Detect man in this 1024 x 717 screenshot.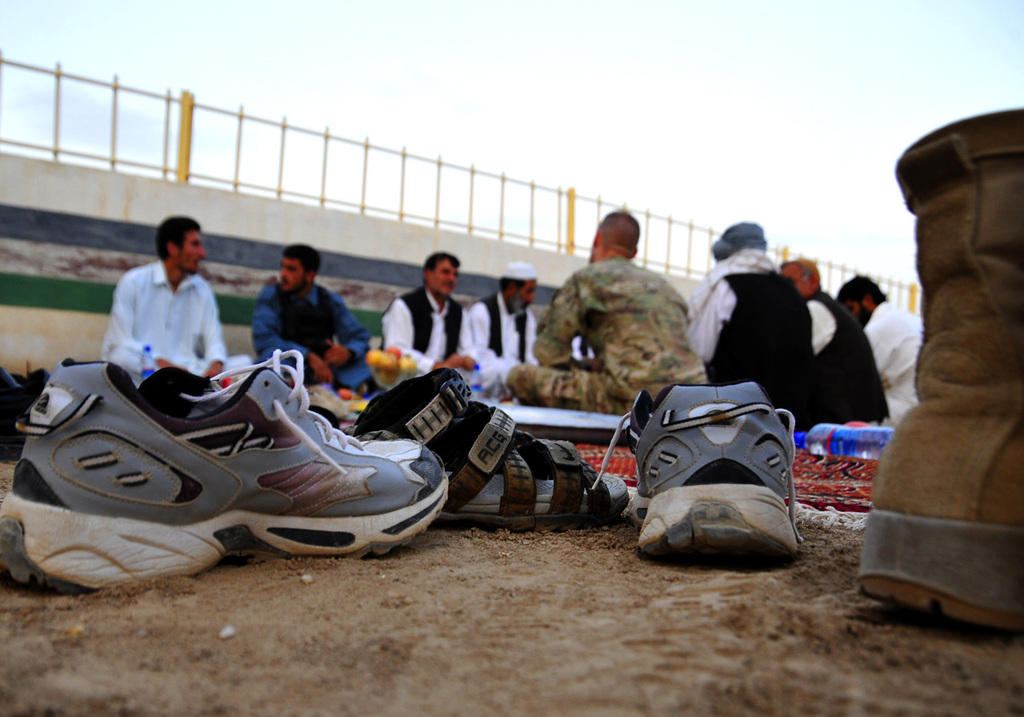
Detection: (372, 253, 484, 376).
